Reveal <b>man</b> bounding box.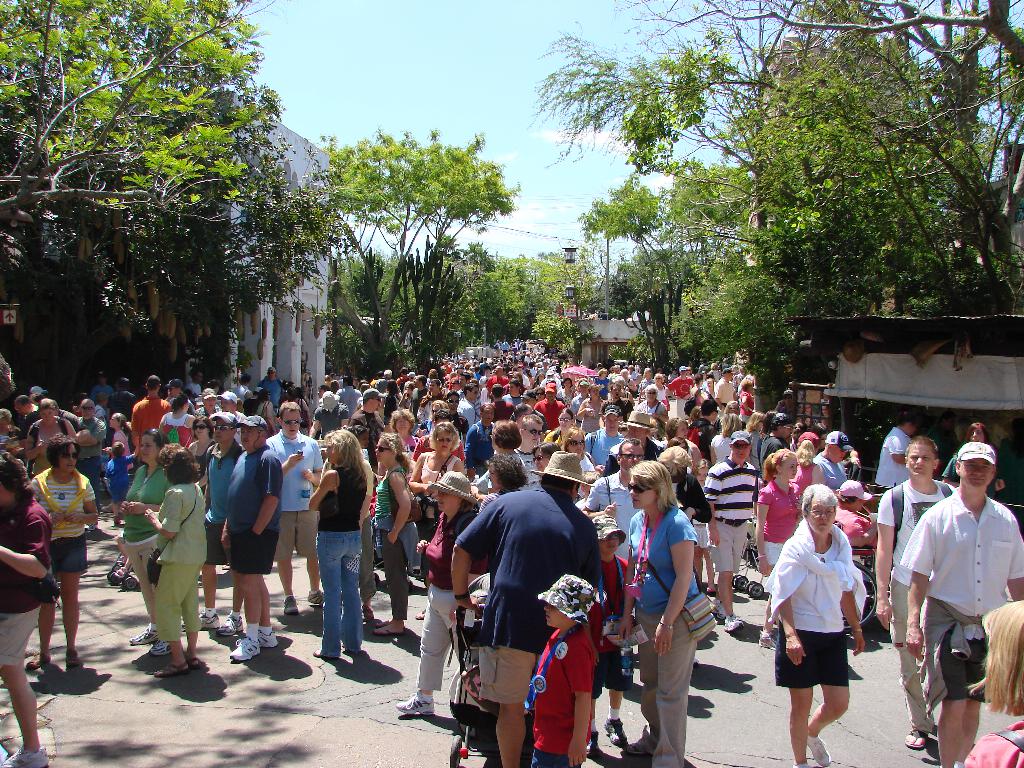
Revealed: Rect(579, 405, 624, 469).
